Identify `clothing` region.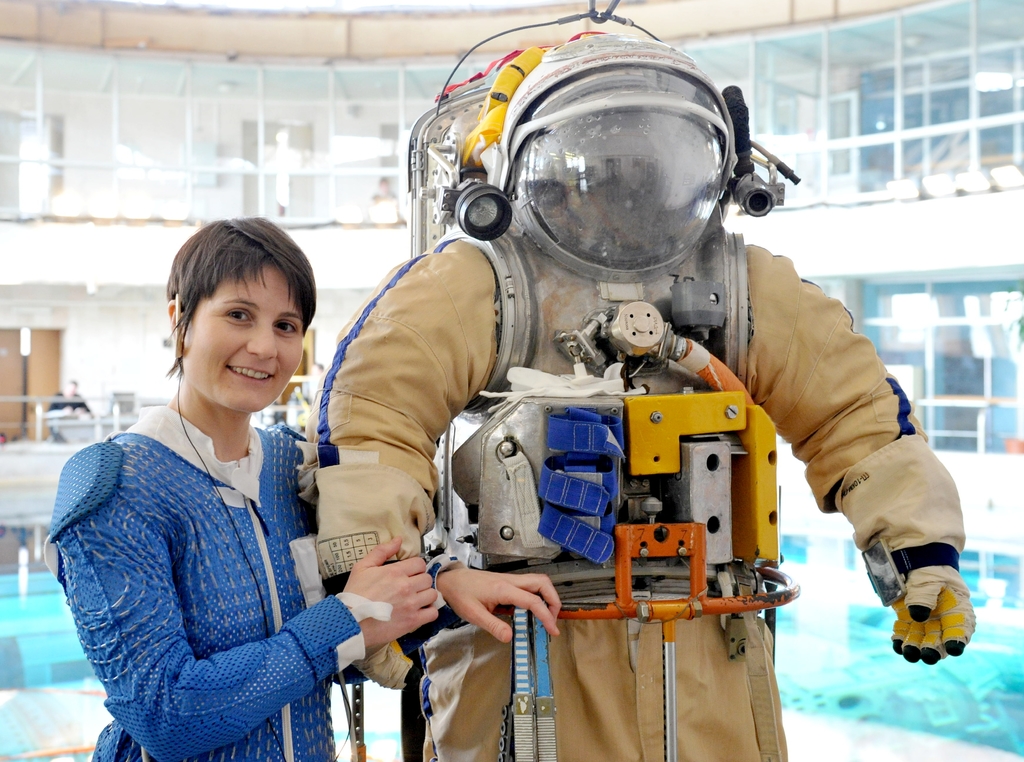
Region: (left=57, top=344, right=377, bottom=761).
